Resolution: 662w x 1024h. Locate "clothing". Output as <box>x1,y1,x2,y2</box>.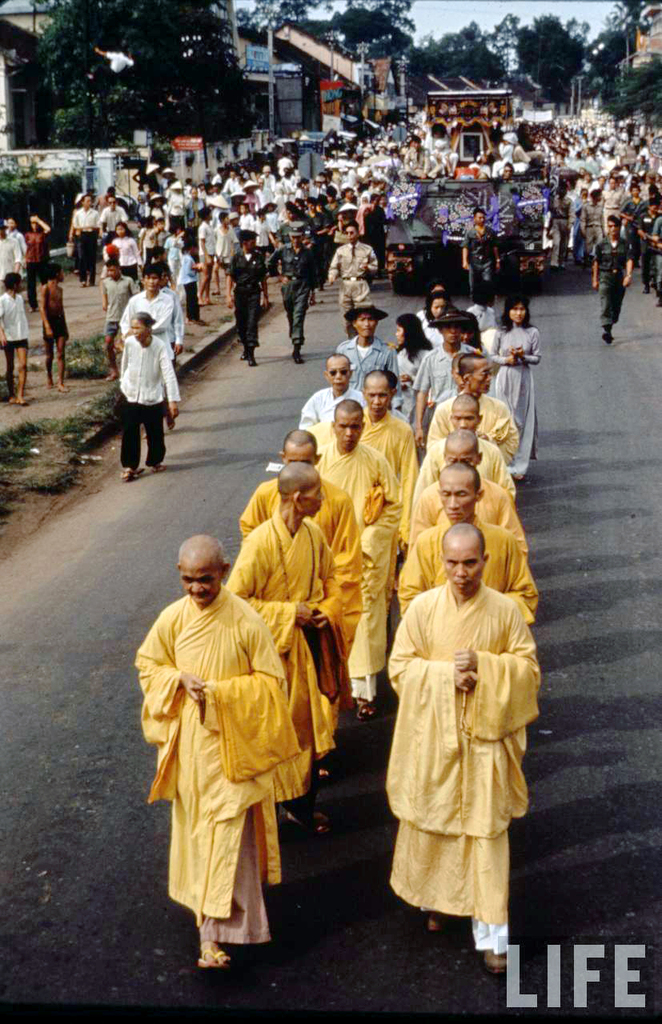
<box>601,230,644,326</box>.
